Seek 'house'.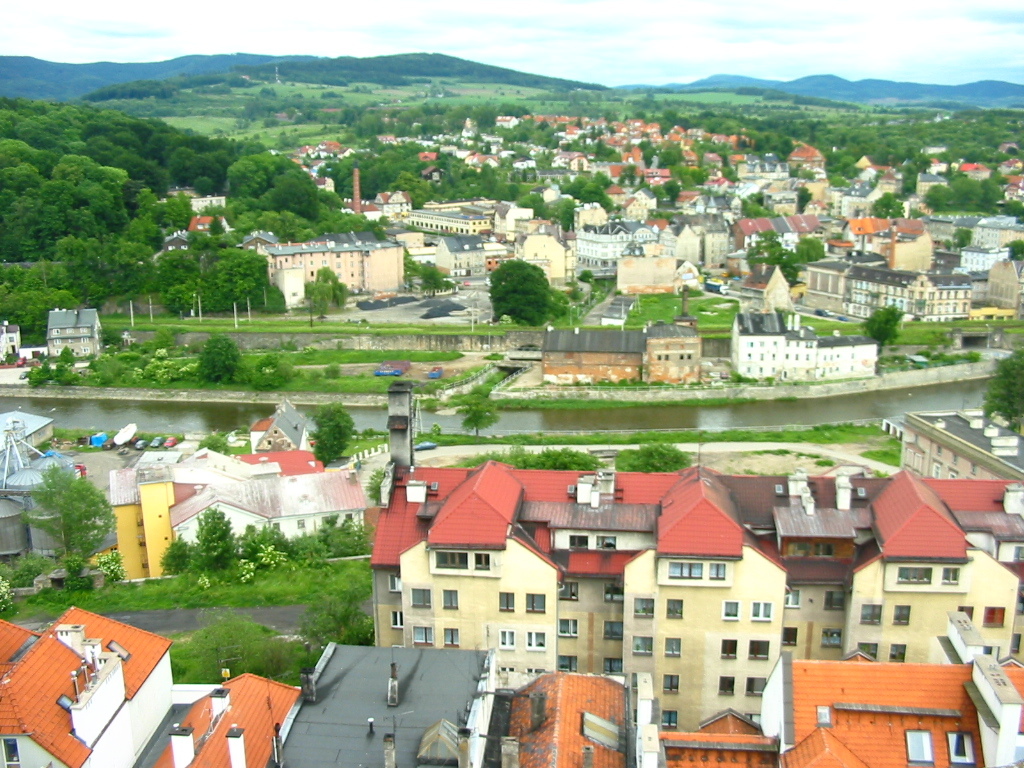
[424,166,445,186].
